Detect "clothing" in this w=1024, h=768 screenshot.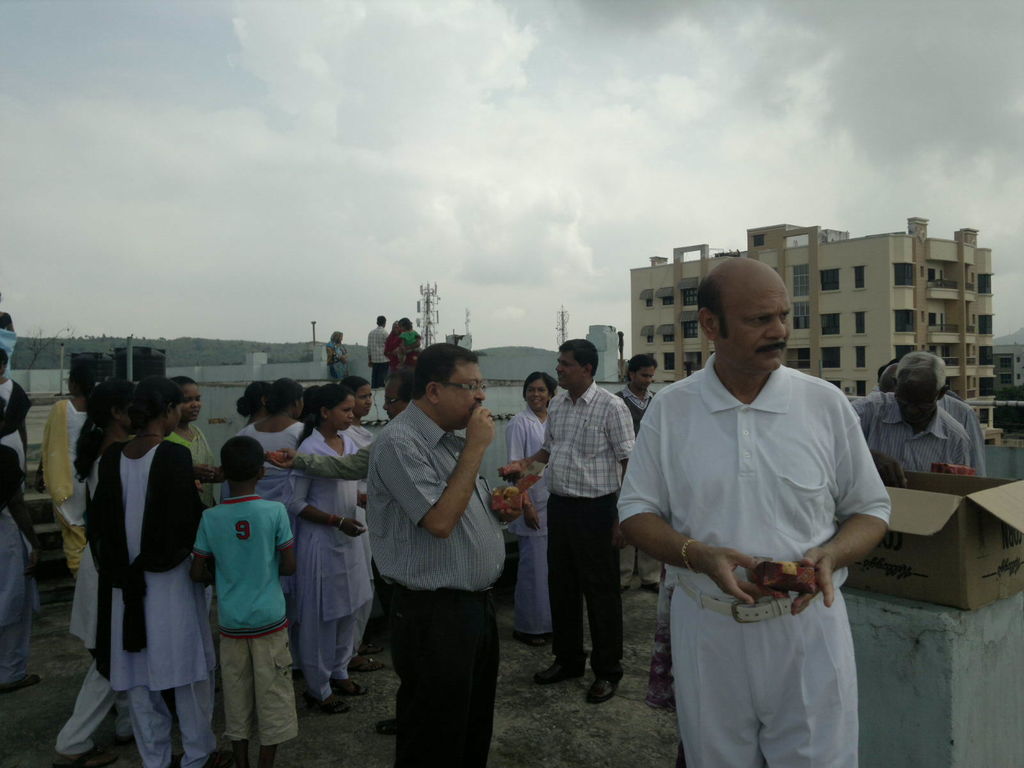
Detection: [x1=513, y1=404, x2=548, y2=535].
